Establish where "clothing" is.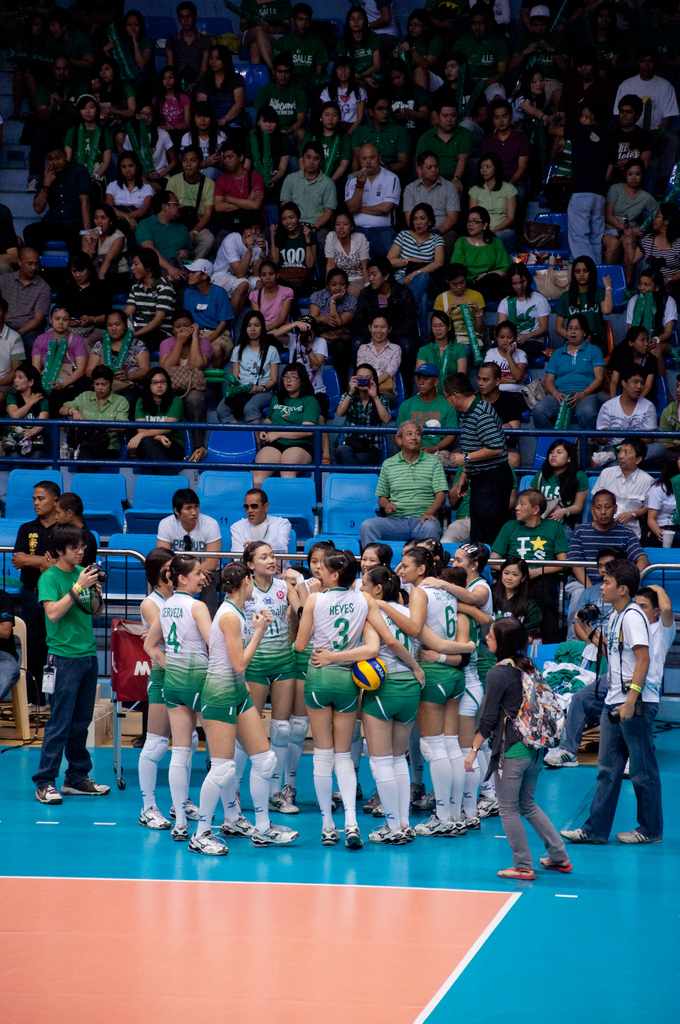
Established at bbox=[418, 577, 469, 705].
